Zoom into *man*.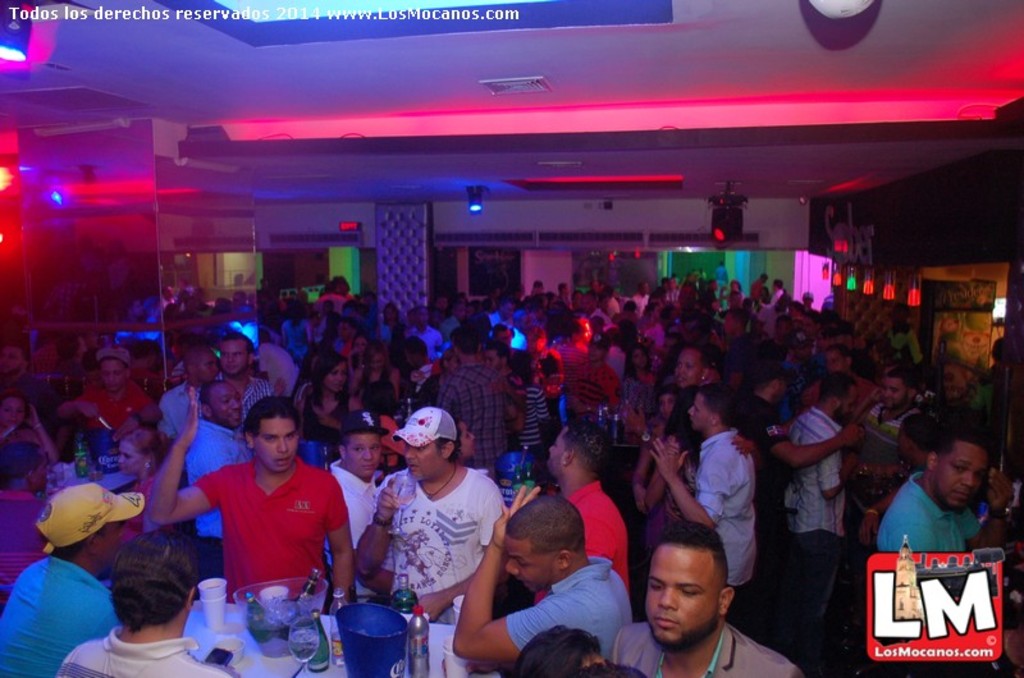
Zoom target: box=[850, 363, 931, 462].
